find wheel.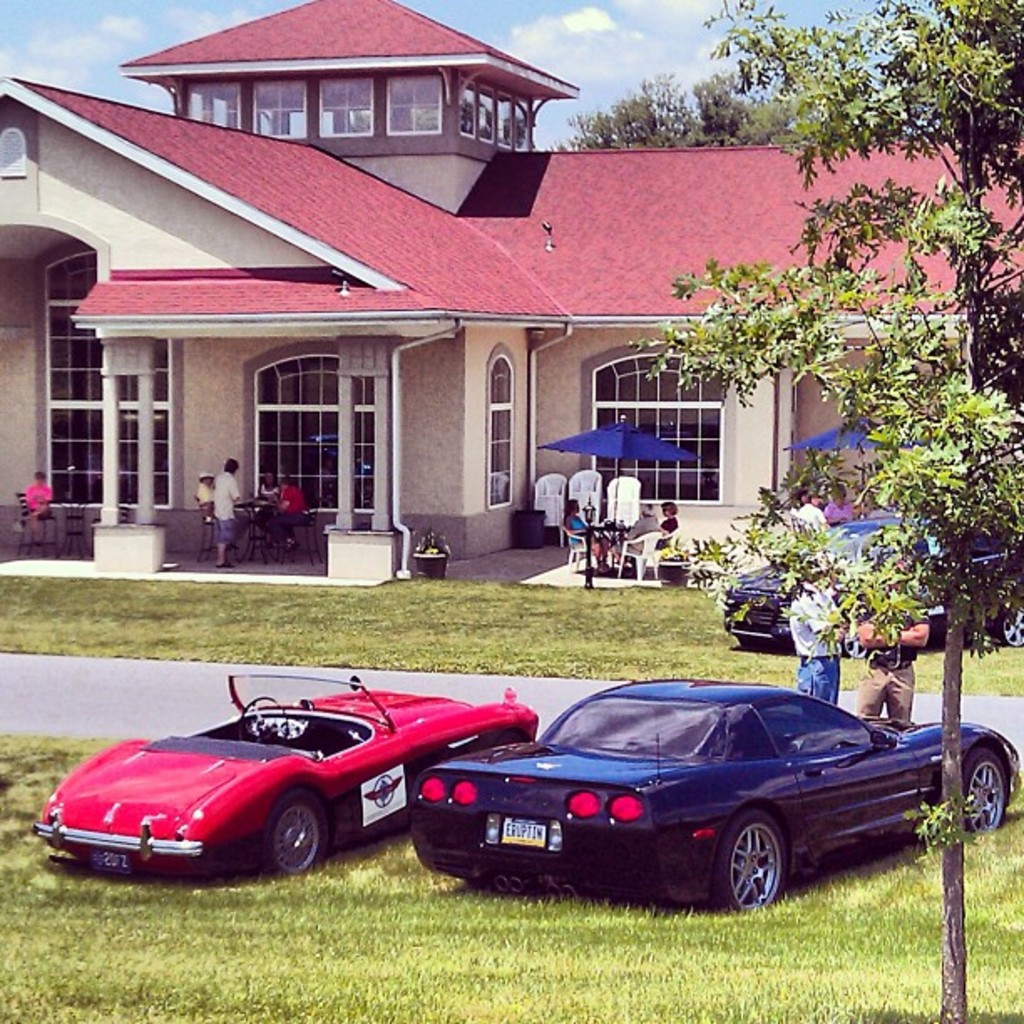
(959,743,1009,863).
